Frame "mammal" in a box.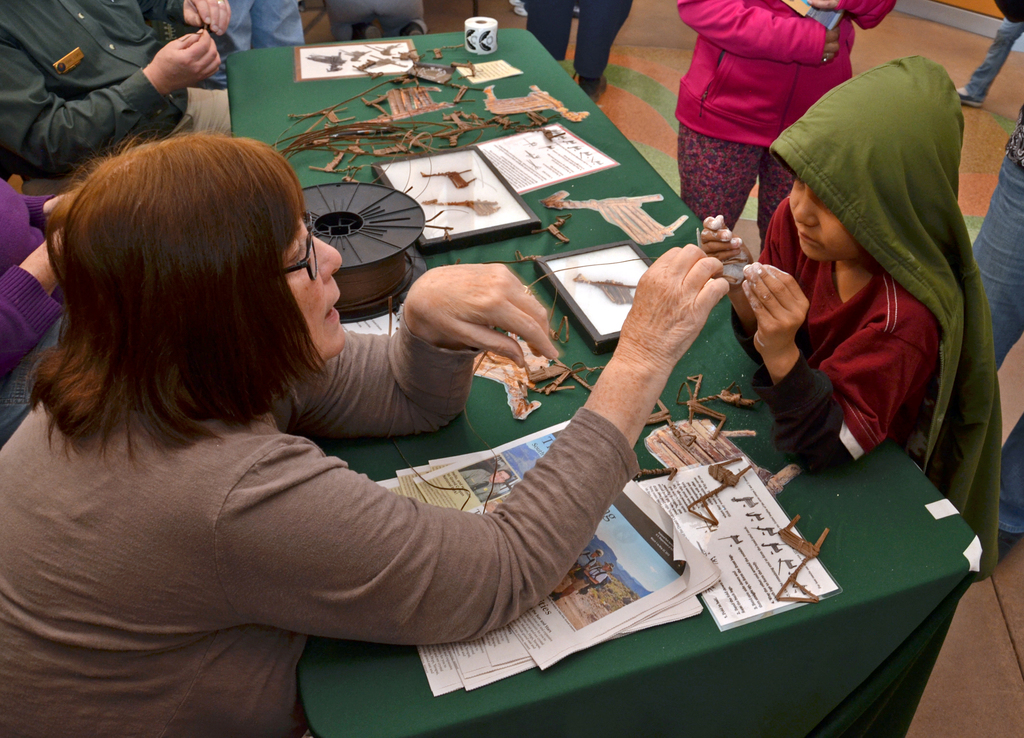
bbox=(696, 52, 1002, 581).
